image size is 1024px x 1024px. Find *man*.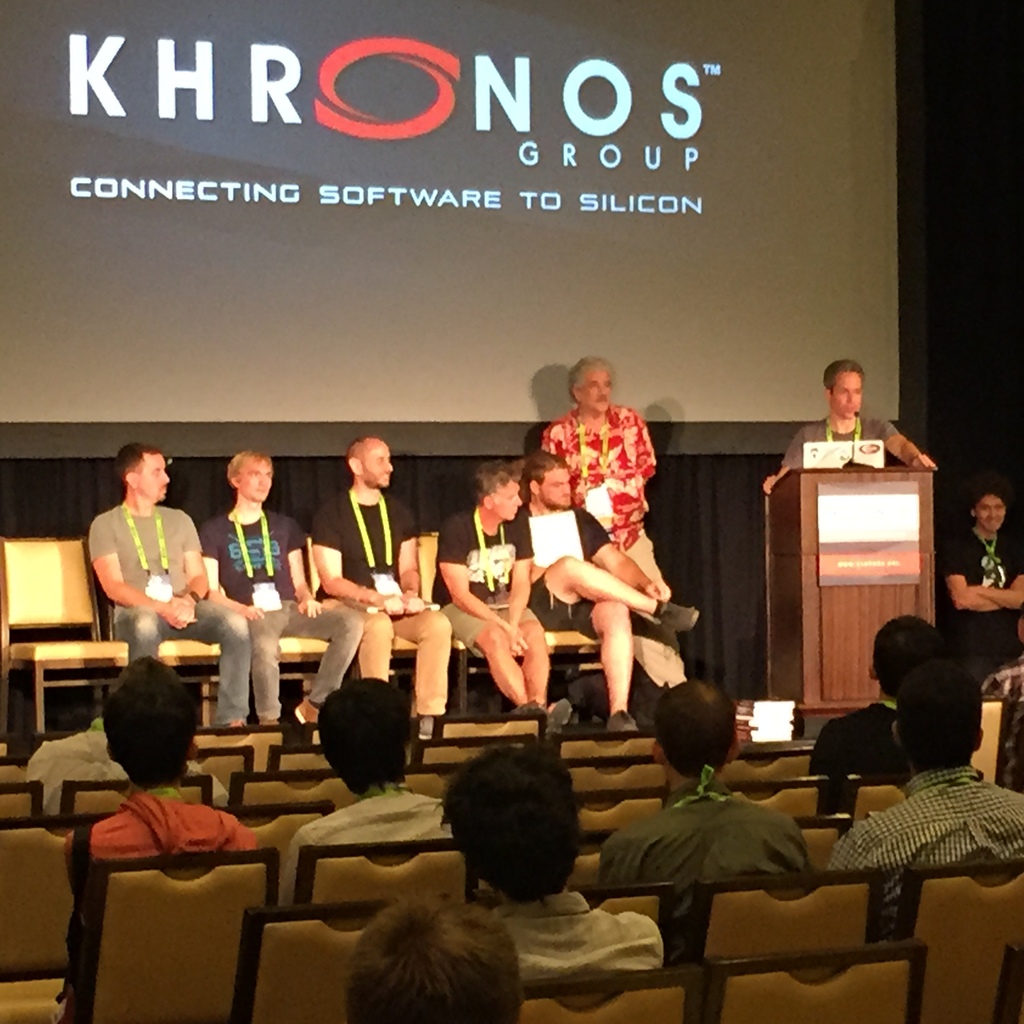
bbox=(829, 666, 1023, 942).
